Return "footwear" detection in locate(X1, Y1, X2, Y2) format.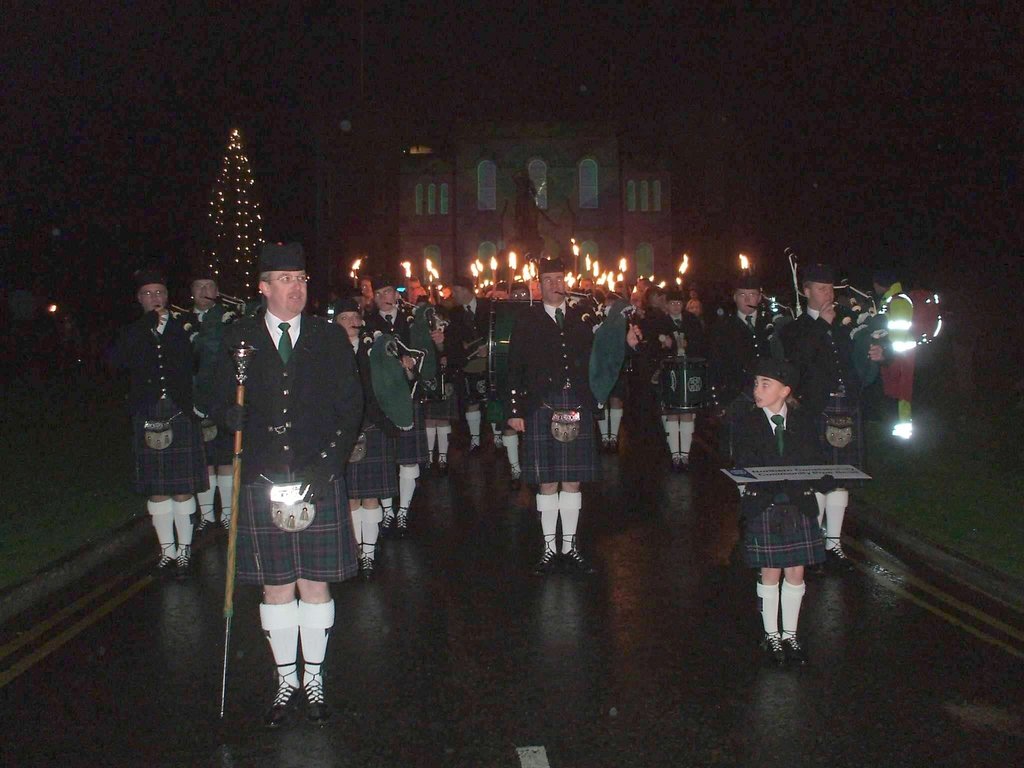
locate(682, 451, 692, 470).
